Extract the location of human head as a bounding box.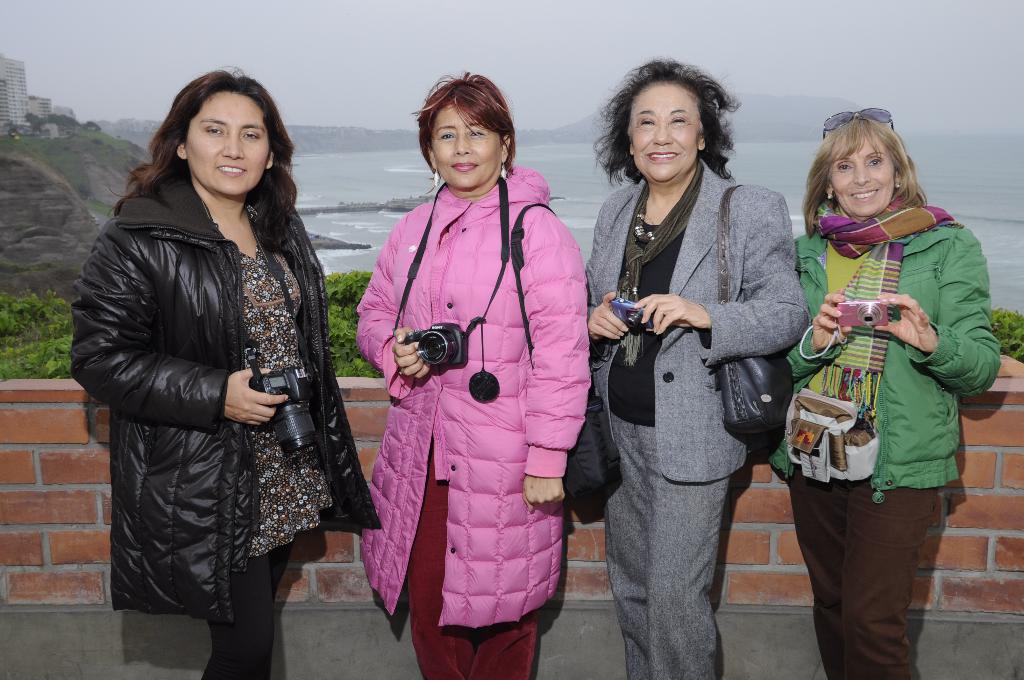
pyautogui.locateOnScreen(156, 63, 300, 200).
